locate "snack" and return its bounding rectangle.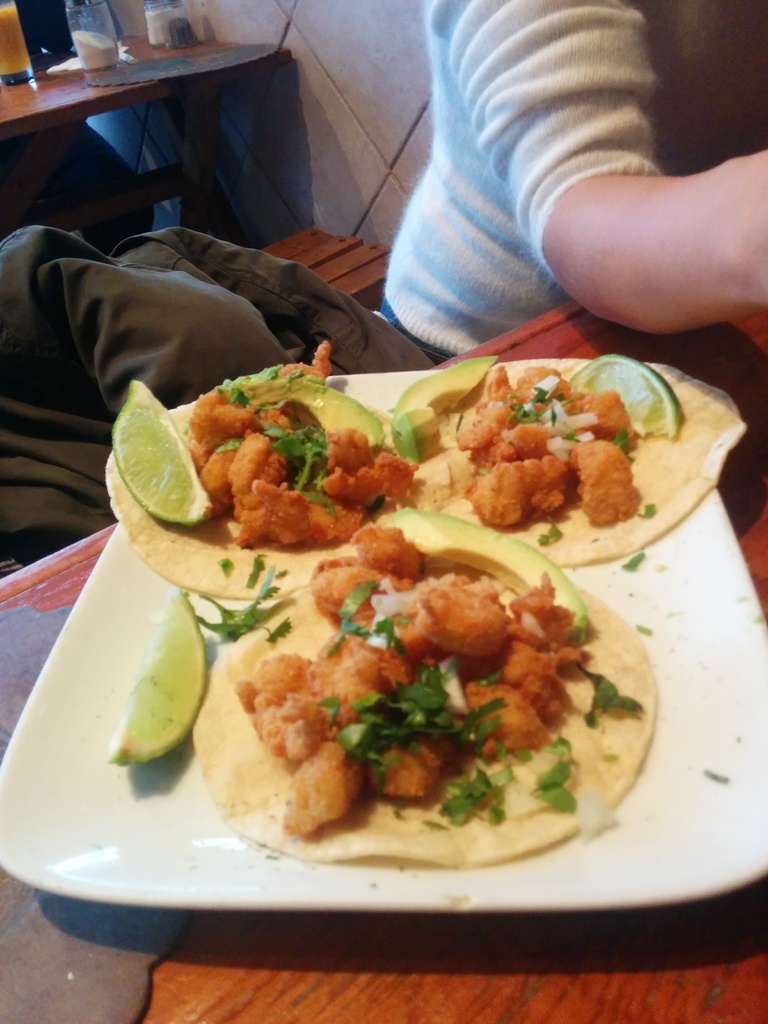
<bbox>202, 385, 420, 564</bbox>.
